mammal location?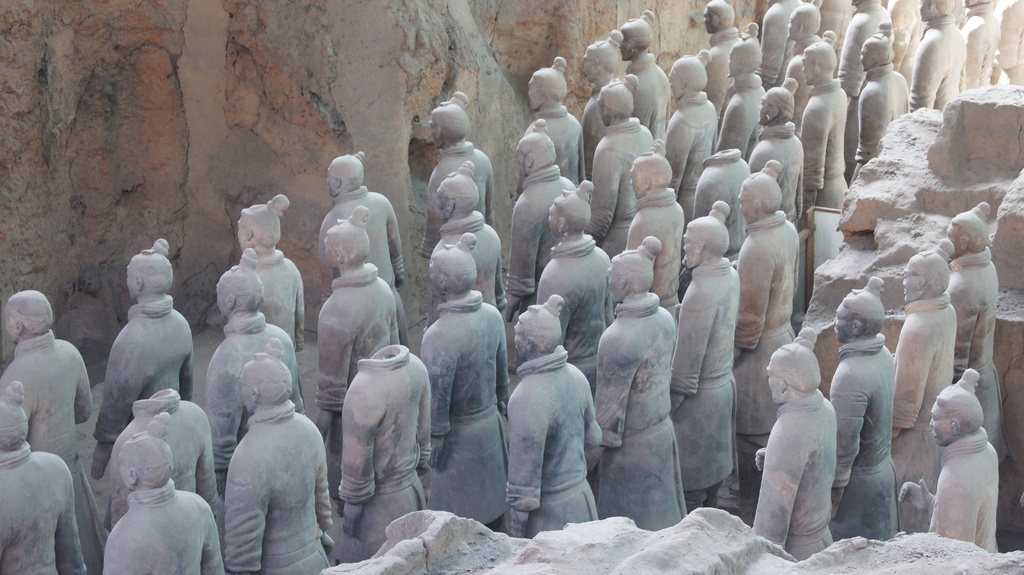
{"x1": 626, "y1": 134, "x2": 681, "y2": 318}
